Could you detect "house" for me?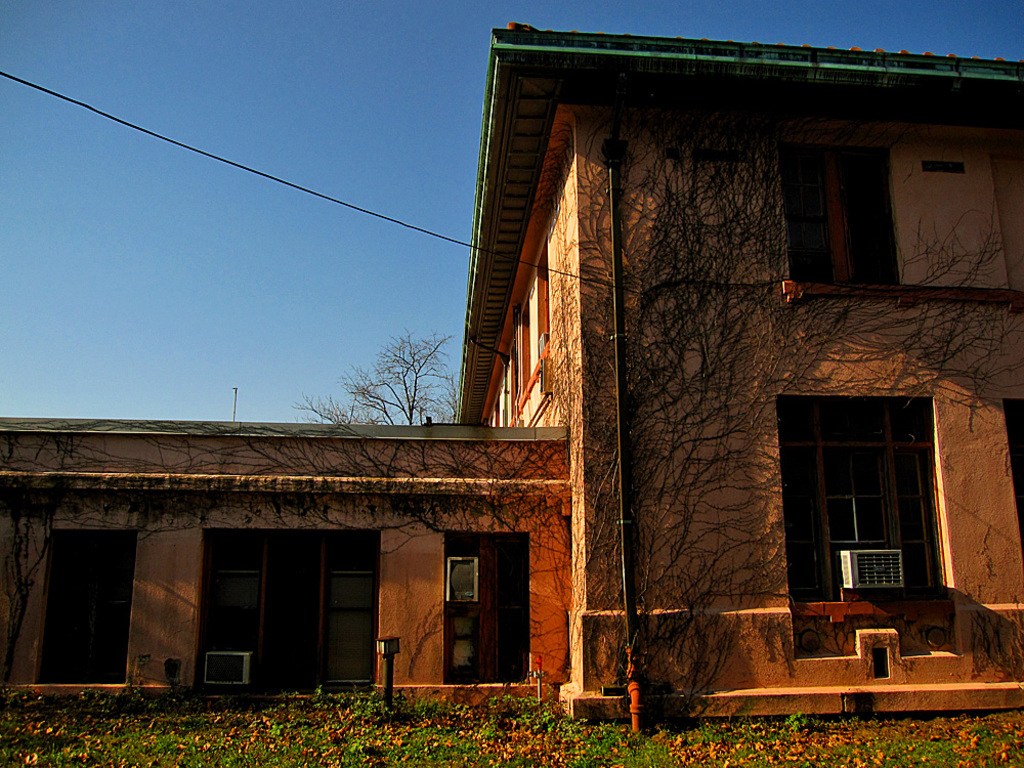
Detection result: bbox=[0, 18, 1023, 736].
